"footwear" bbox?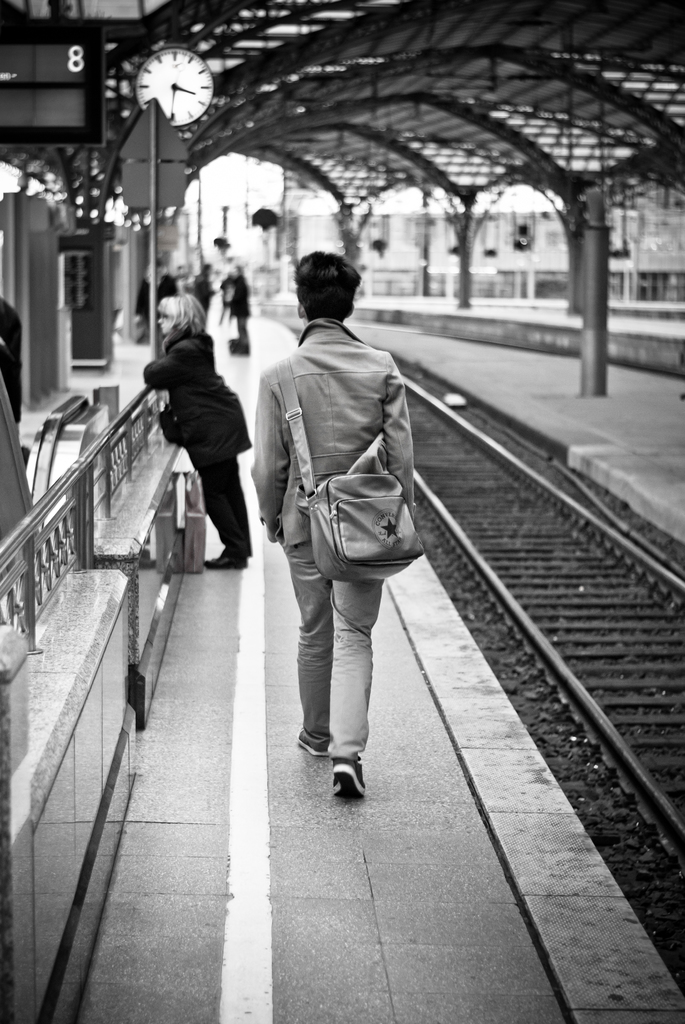
box(283, 725, 339, 764)
